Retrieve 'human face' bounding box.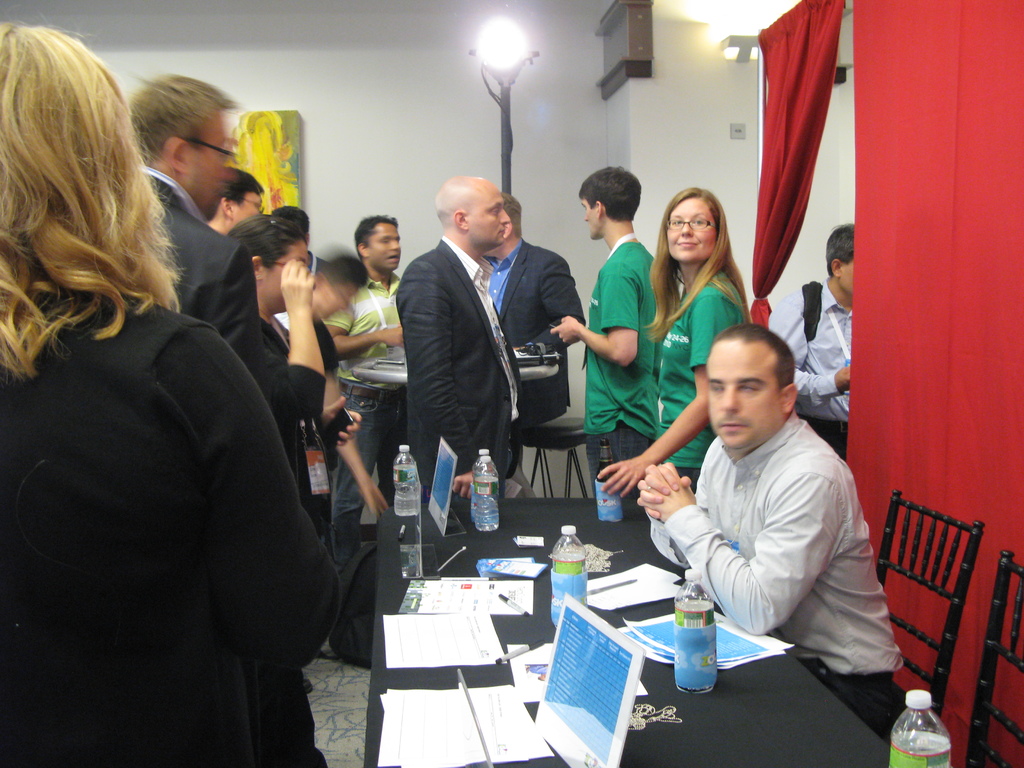
Bounding box: detection(469, 186, 513, 251).
